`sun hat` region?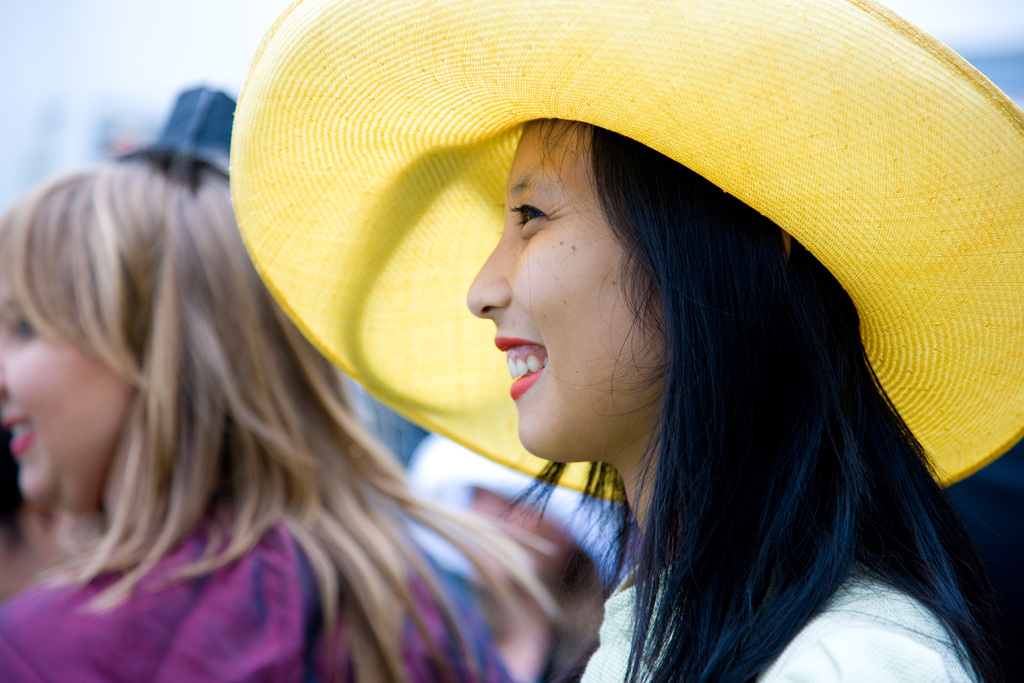
select_region(118, 81, 237, 186)
